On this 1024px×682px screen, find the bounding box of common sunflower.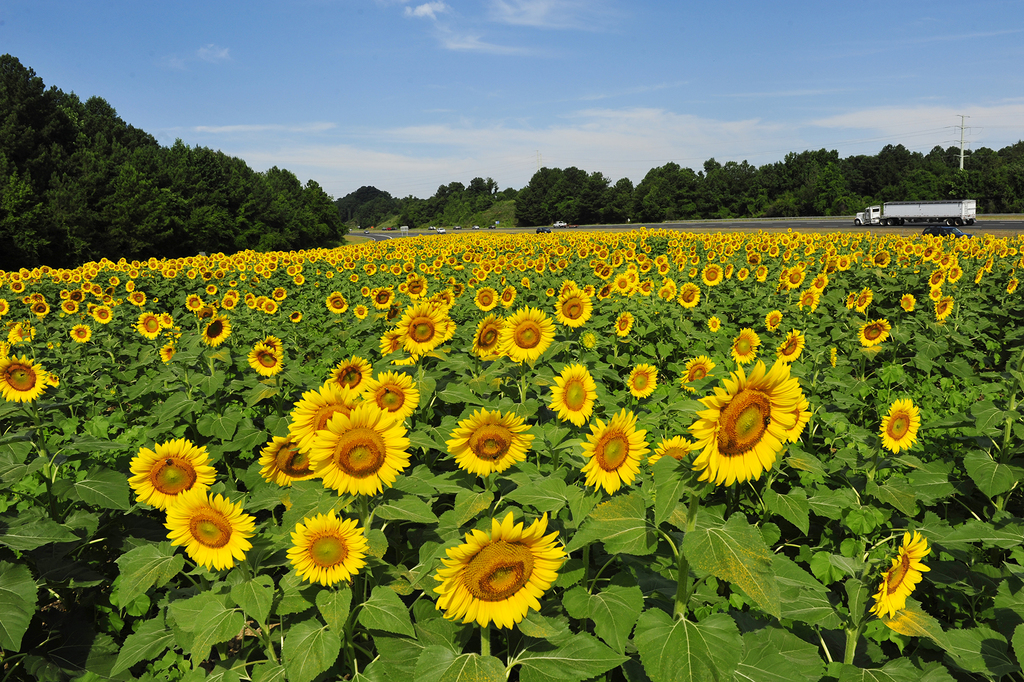
Bounding box: rect(550, 363, 593, 420).
